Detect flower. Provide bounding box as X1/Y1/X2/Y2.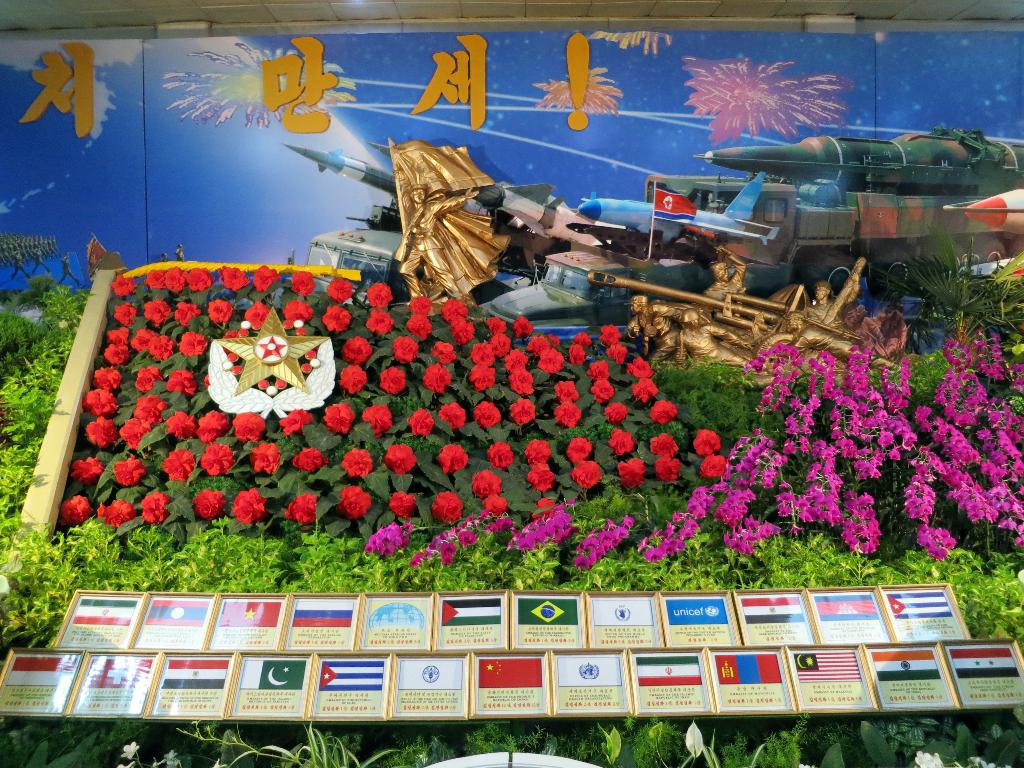
483/498/505/516.
